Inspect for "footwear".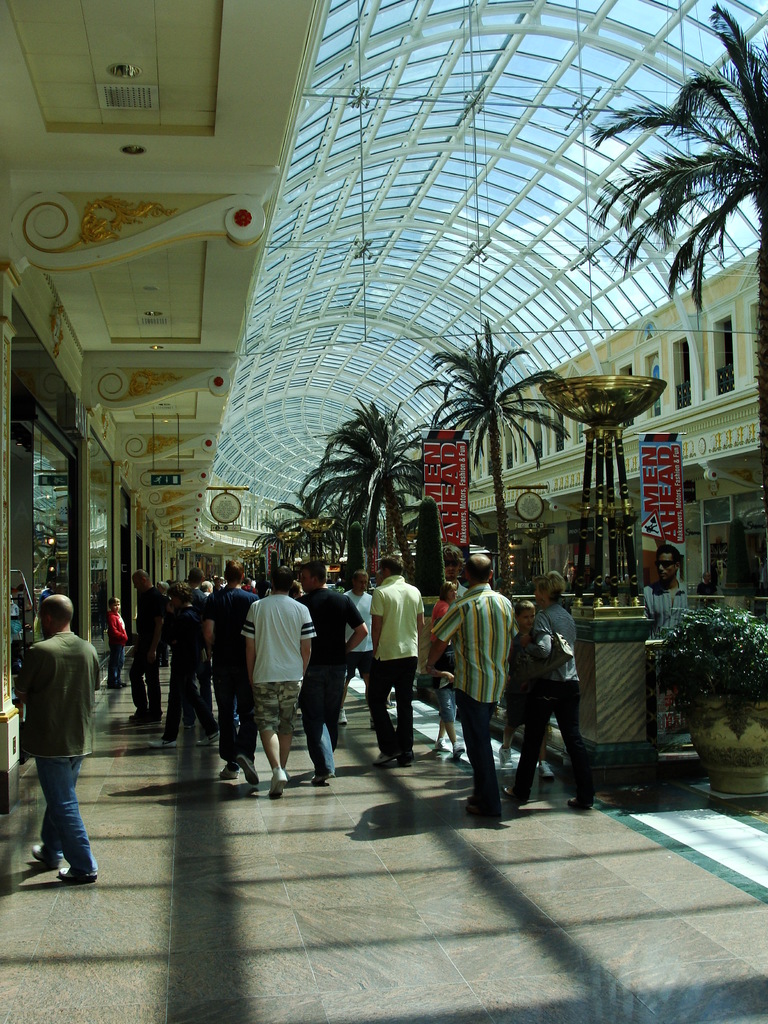
Inspection: 123 682 130 689.
